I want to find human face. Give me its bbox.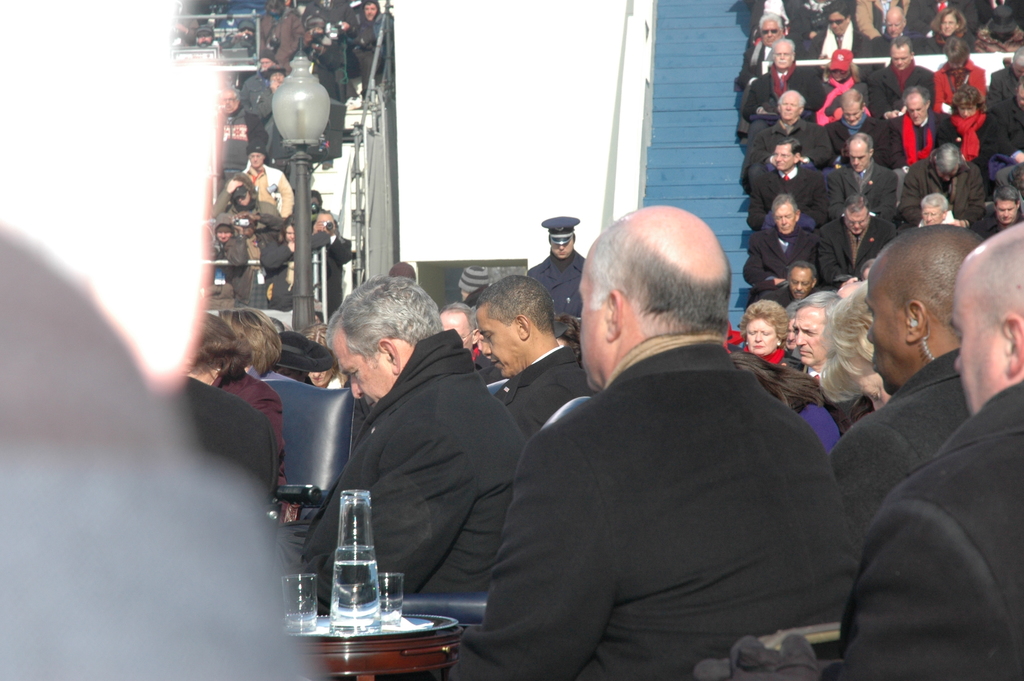
474 310 526 377.
